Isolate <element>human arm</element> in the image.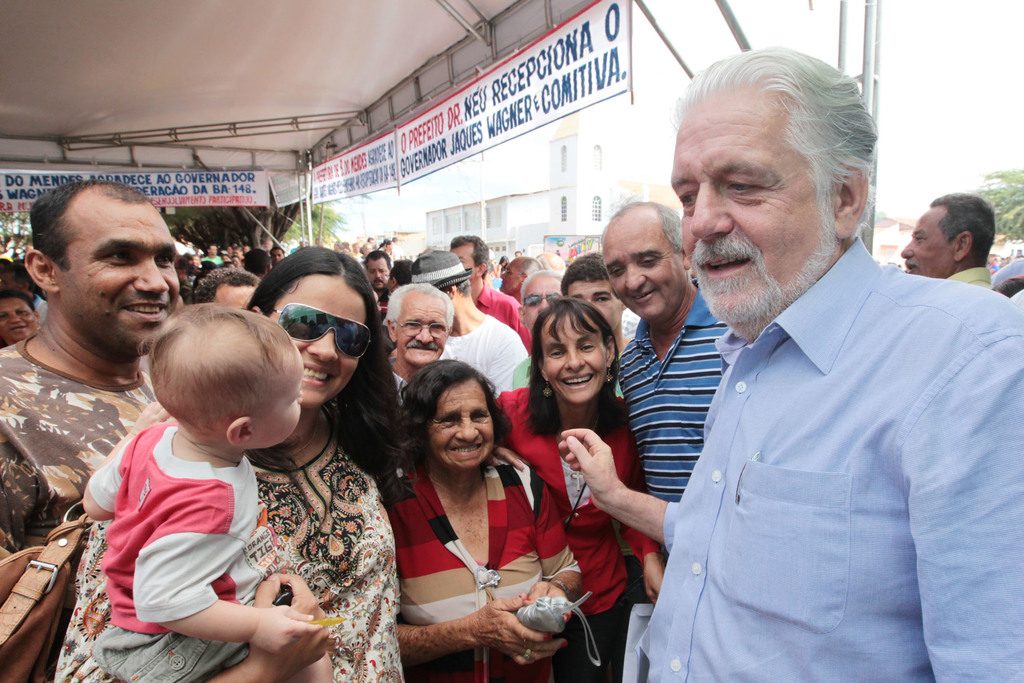
Isolated region: Rect(81, 398, 177, 520).
